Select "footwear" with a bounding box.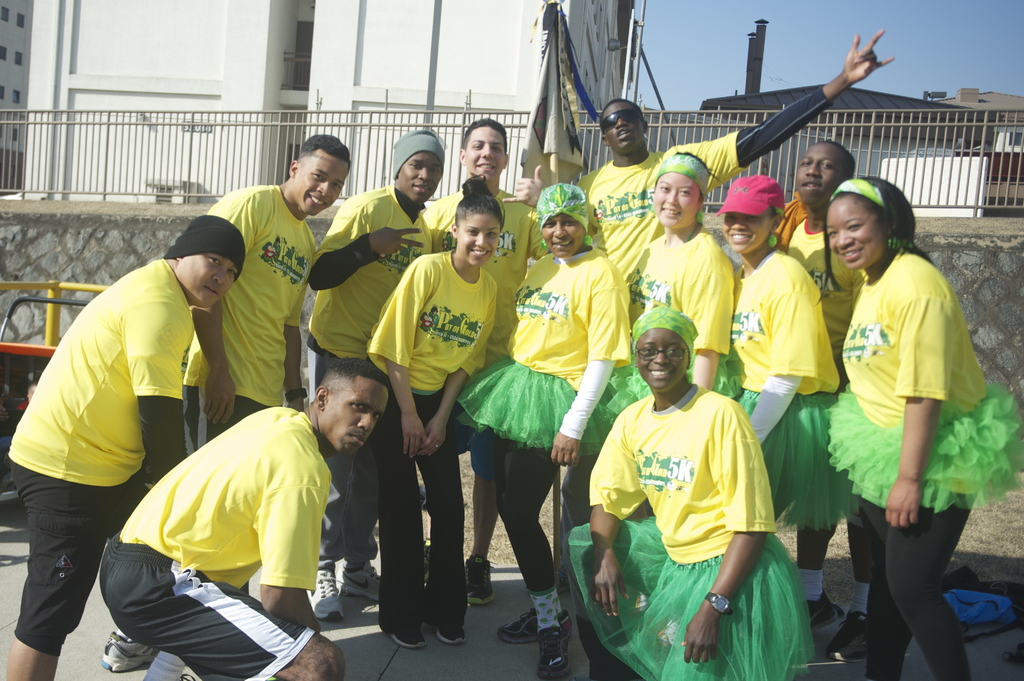
(x1=100, y1=630, x2=159, y2=674).
